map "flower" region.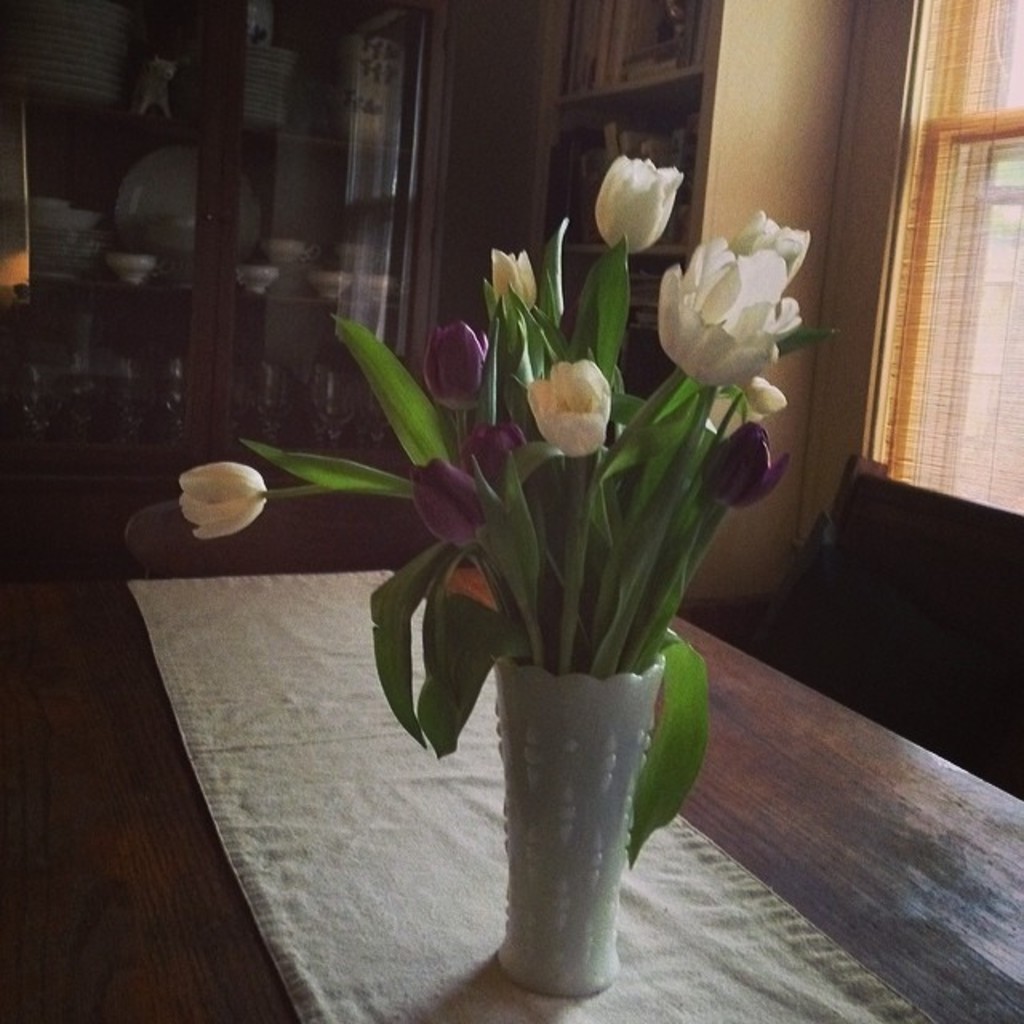
Mapped to (left=597, top=155, right=690, bottom=256).
